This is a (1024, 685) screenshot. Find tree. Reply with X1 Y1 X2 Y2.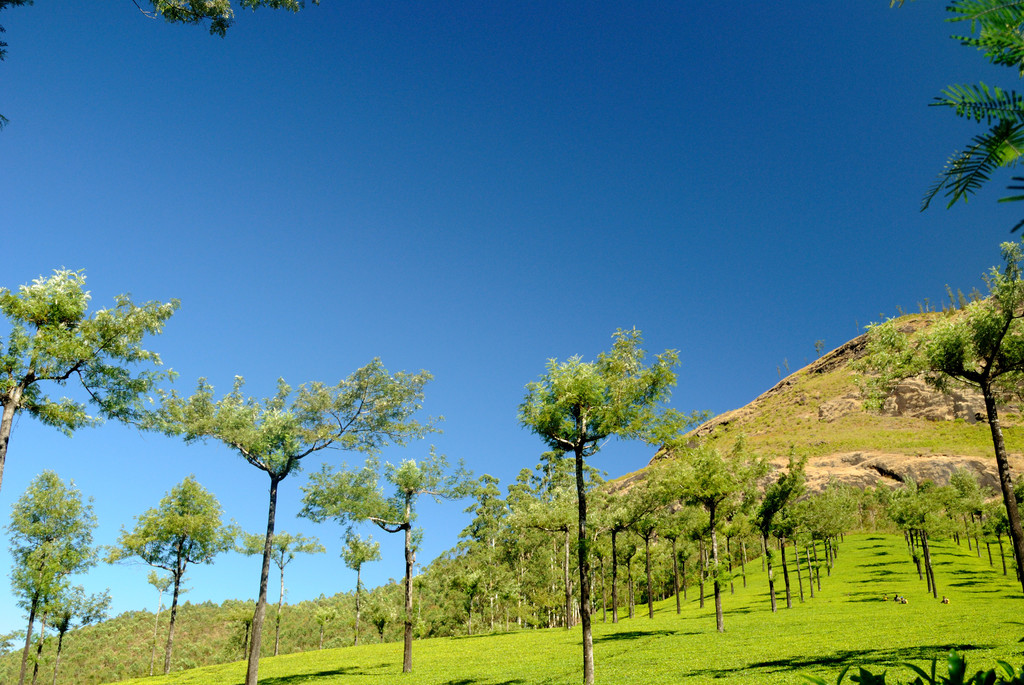
840 241 1023 595.
